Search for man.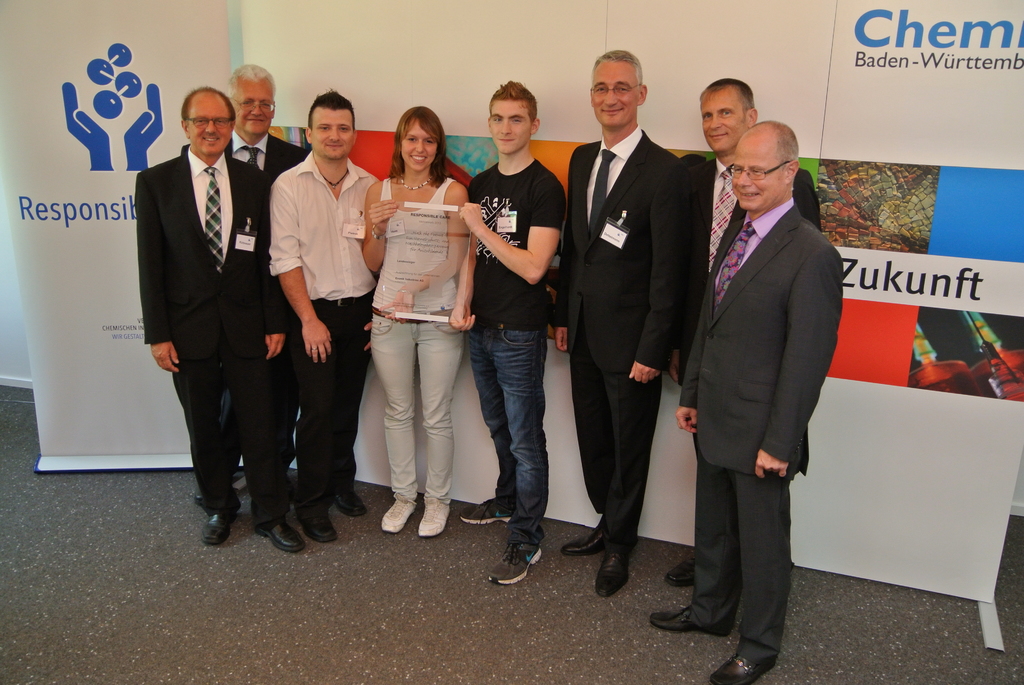
Found at 190, 56, 301, 508.
